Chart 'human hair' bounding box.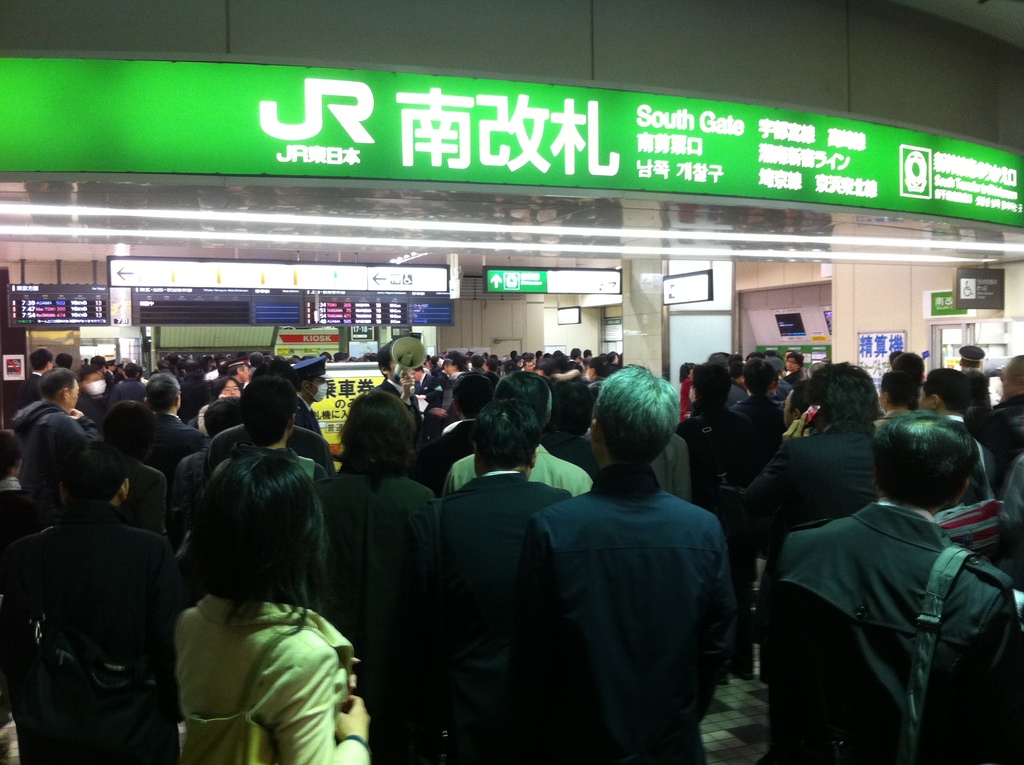
Charted: <region>58, 442, 129, 512</region>.
